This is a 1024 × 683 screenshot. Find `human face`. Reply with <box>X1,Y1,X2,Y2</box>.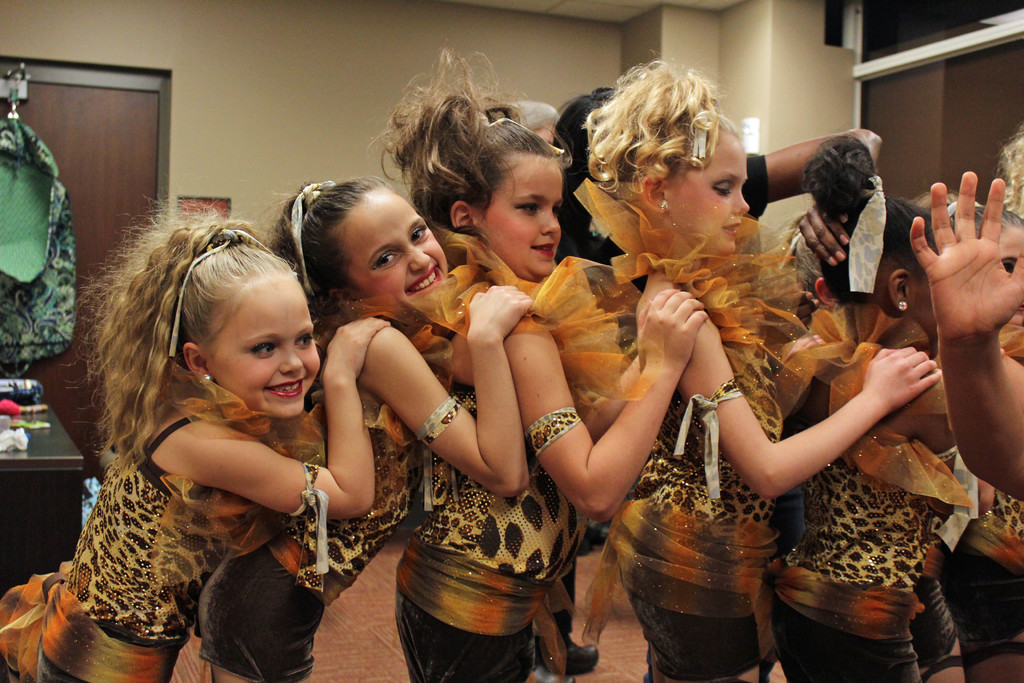
<box>998,226,1023,327</box>.
